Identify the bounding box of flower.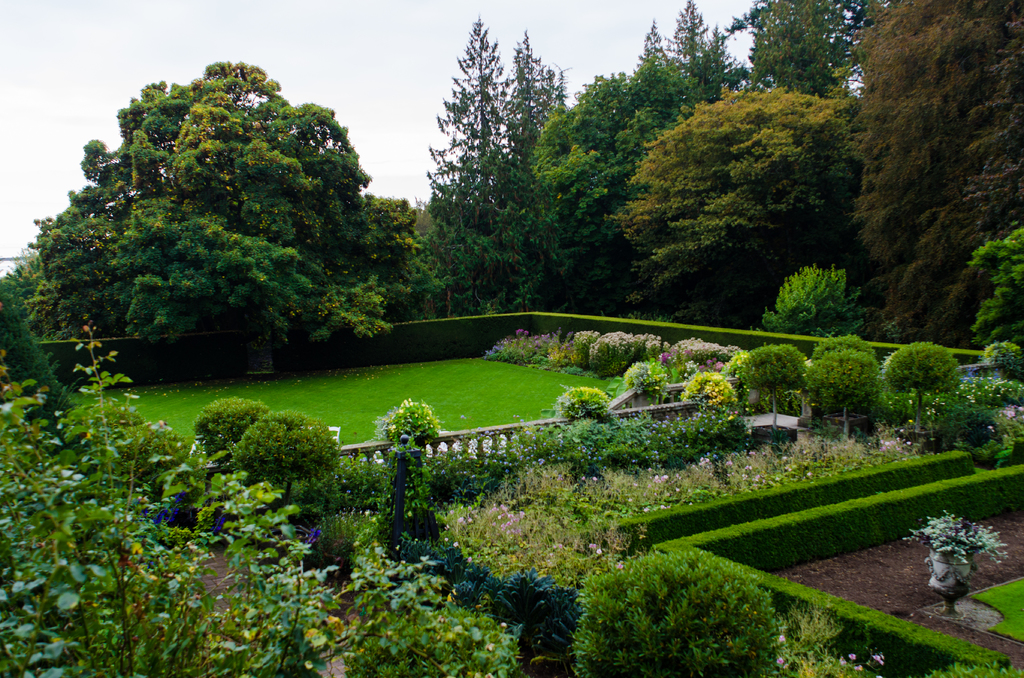
rect(676, 474, 683, 483).
